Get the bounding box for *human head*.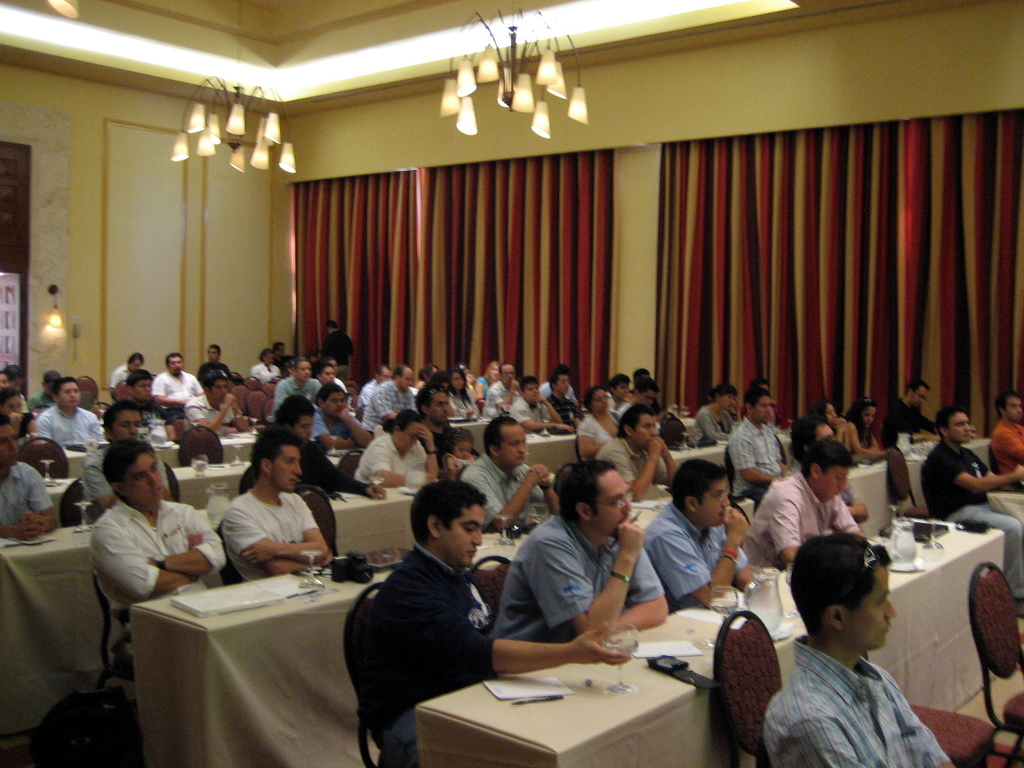
rect(482, 413, 527, 467).
